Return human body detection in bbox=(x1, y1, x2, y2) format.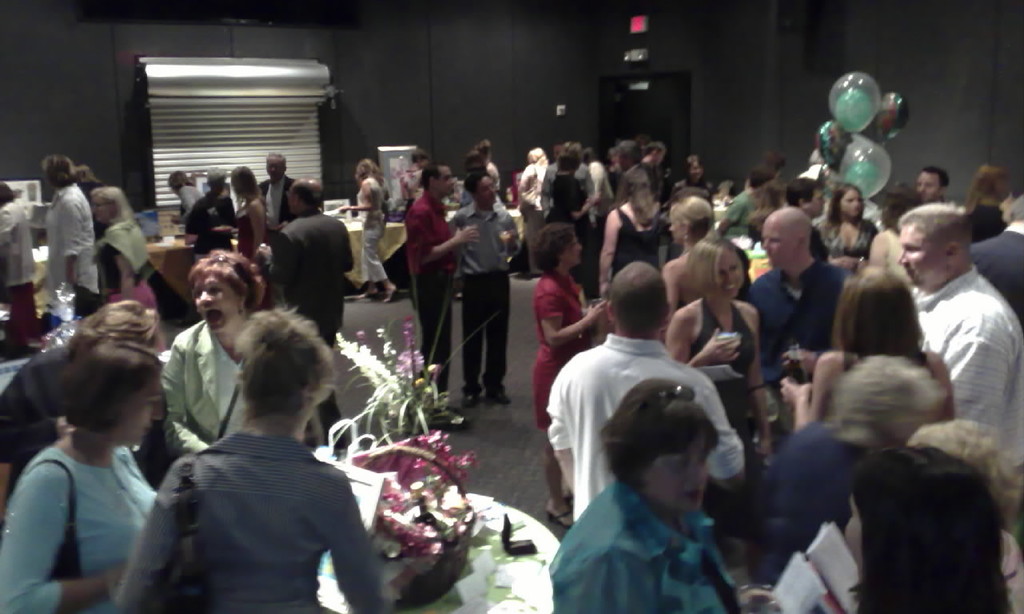
bbox=(273, 217, 352, 462).
